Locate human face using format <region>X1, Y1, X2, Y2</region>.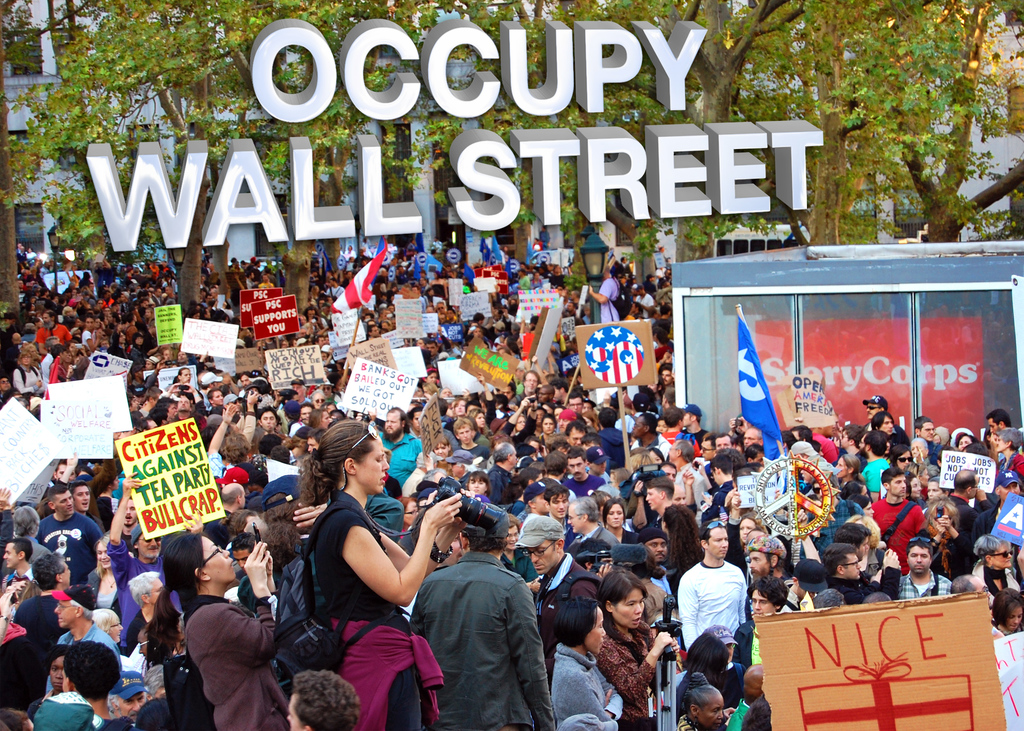
<region>660, 464, 673, 481</region>.
